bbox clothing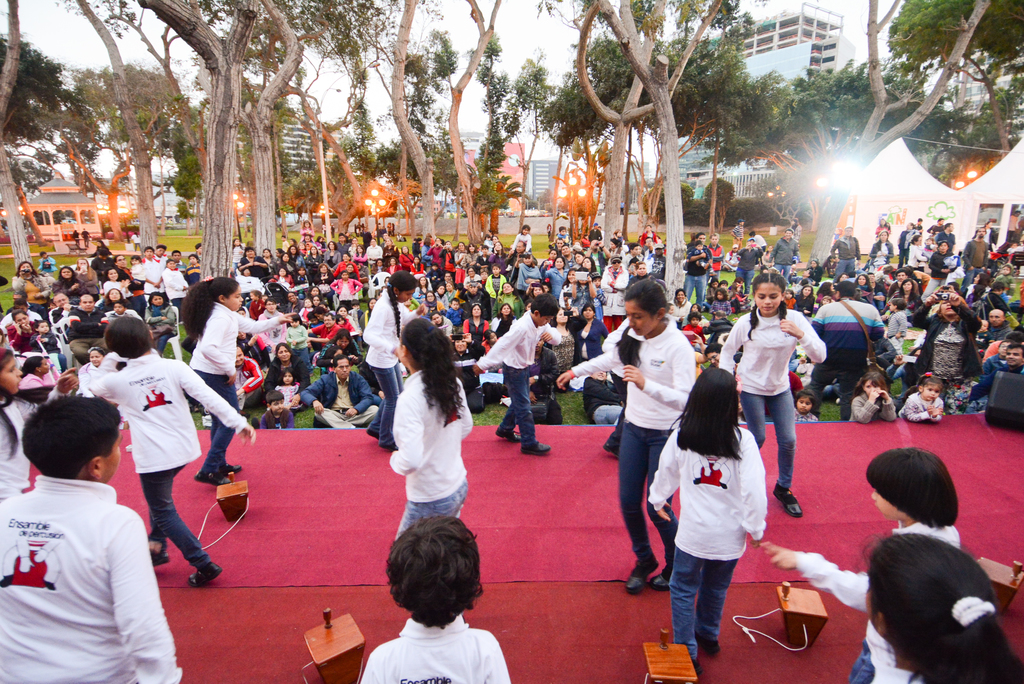
select_region(598, 266, 630, 308)
